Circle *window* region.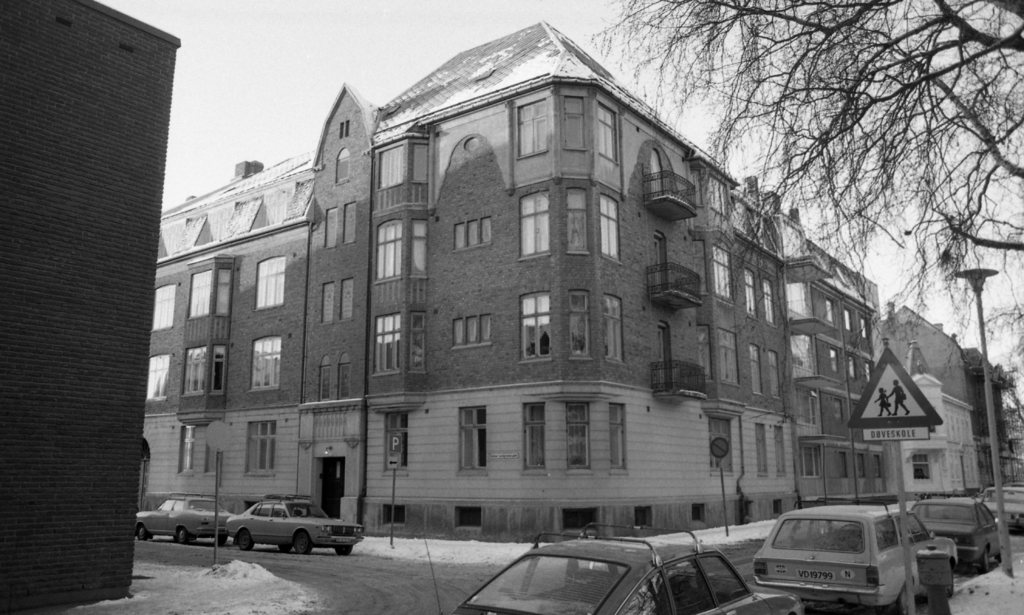
Region: region(637, 152, 684, 206).
